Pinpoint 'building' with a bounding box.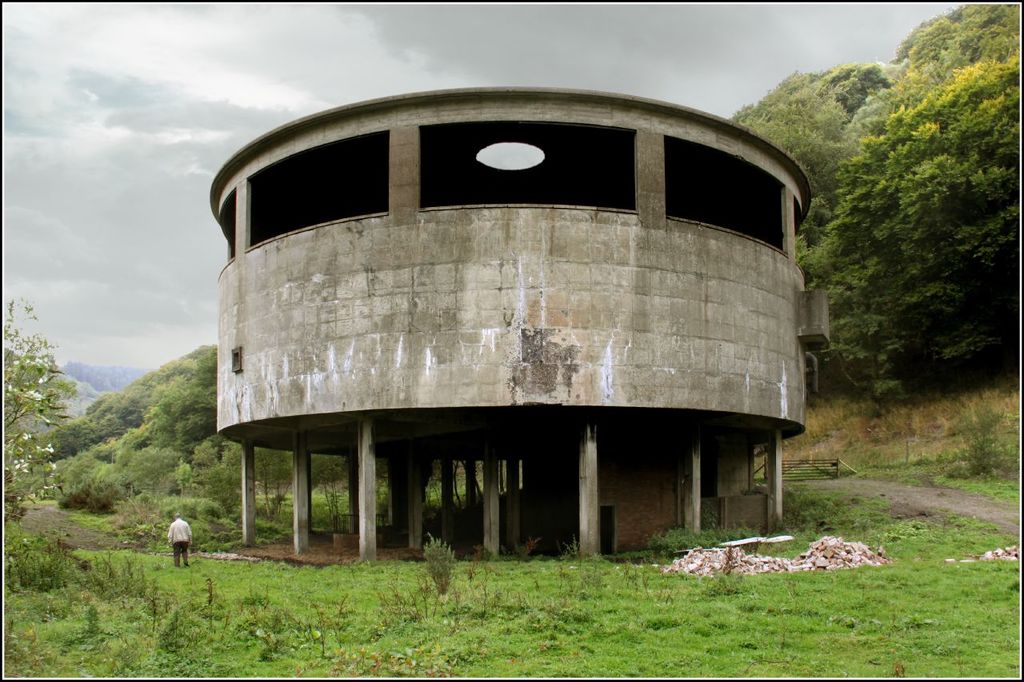
left=204, top=78, right=814, bottom=564.
